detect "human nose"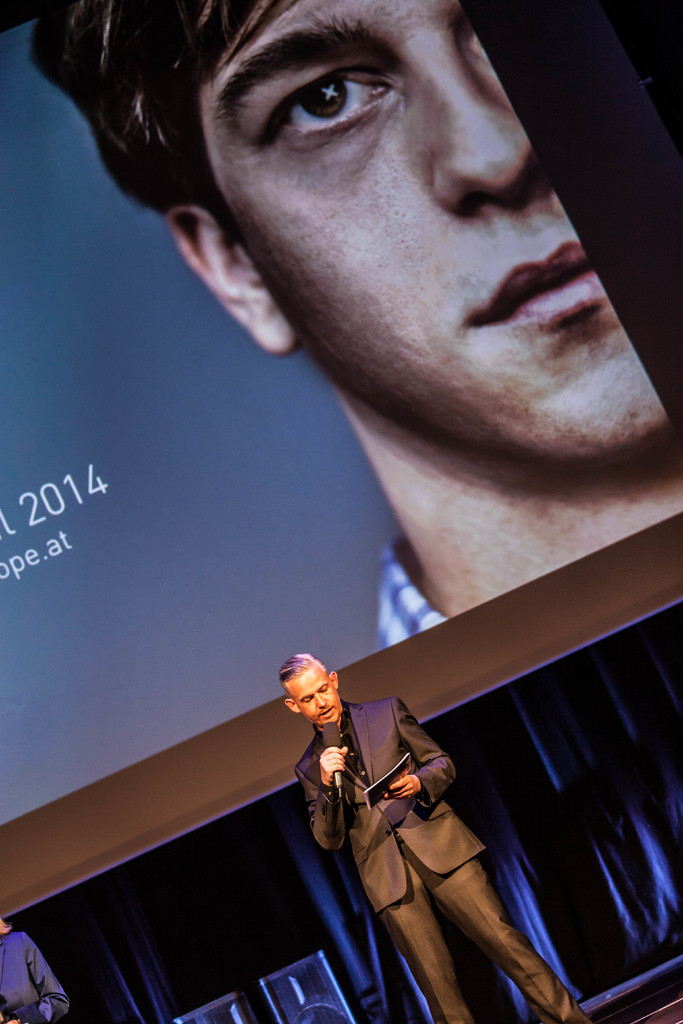
(424,22,534,215)
